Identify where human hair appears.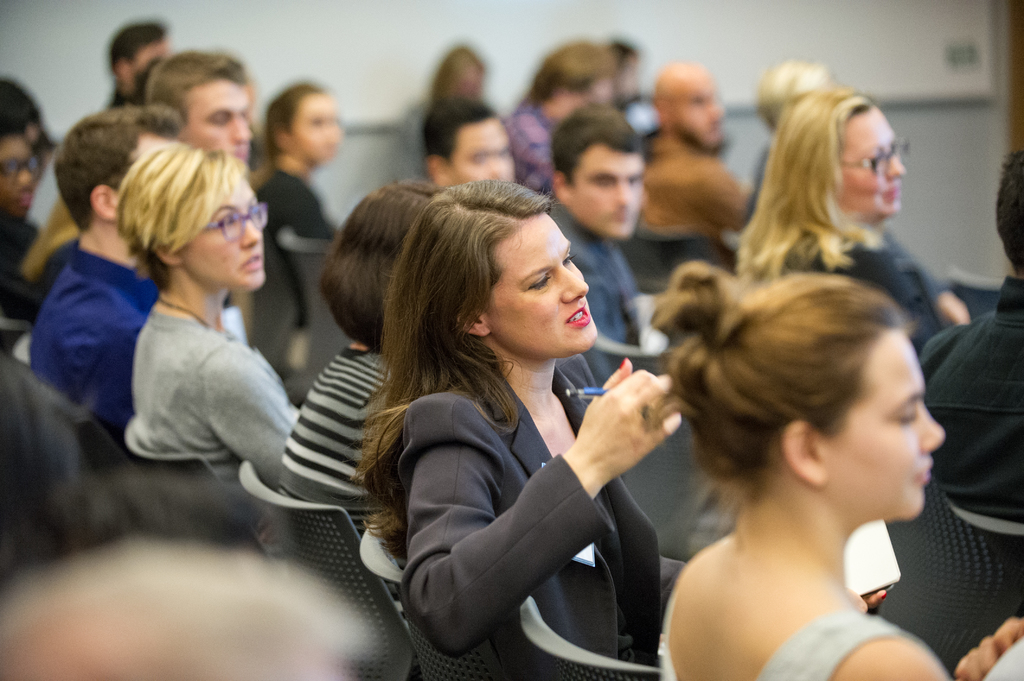
Appears at region(758, 56, 833, 133).
